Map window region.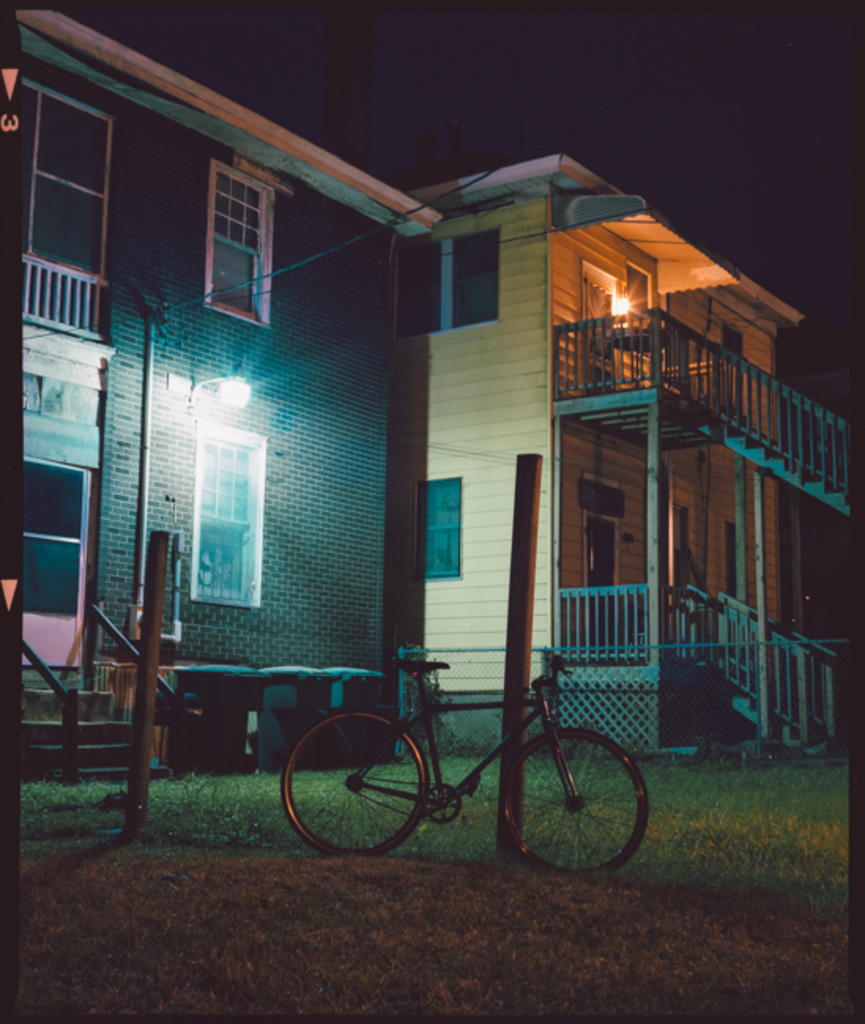
Mapped to [x1=194, y1=424, x2=265, y2=607].
